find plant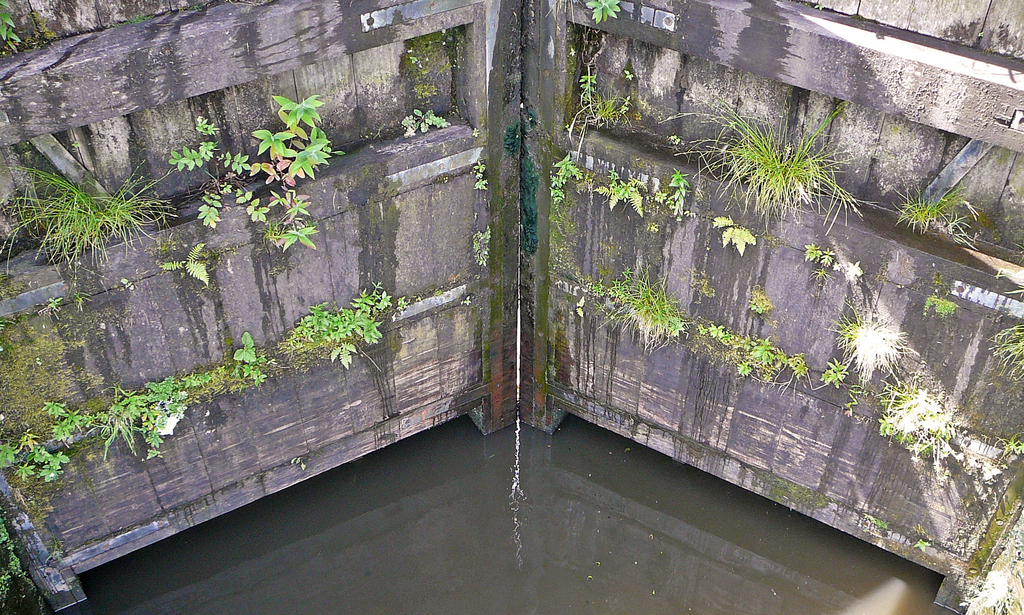
bbox=(0, 8, 26, 57)
